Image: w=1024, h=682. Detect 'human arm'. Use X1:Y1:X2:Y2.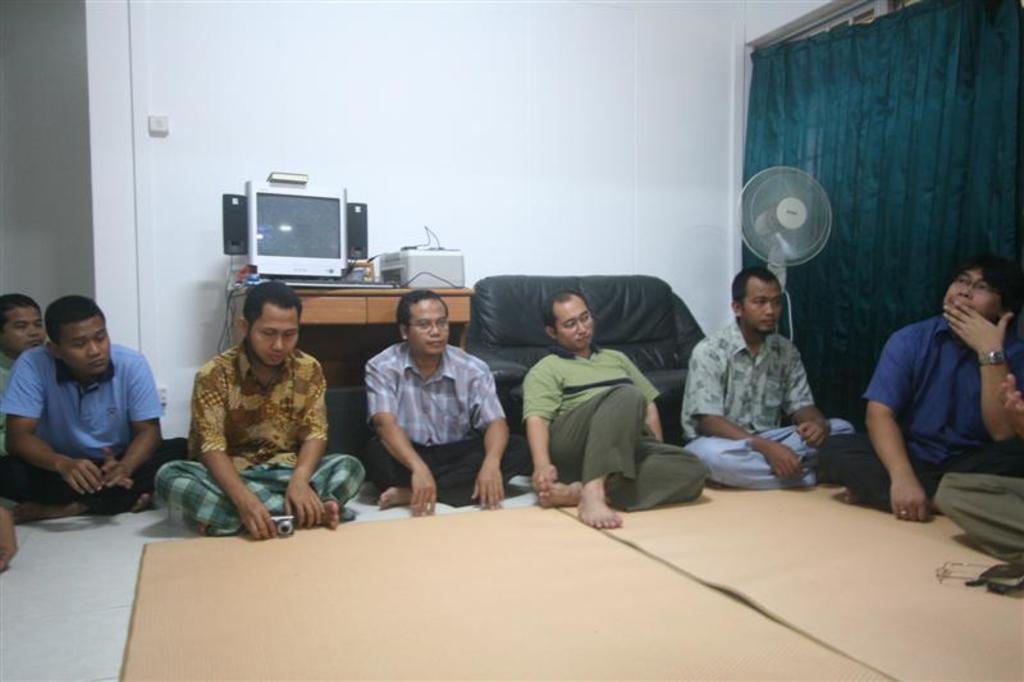
474:362:511:511.
